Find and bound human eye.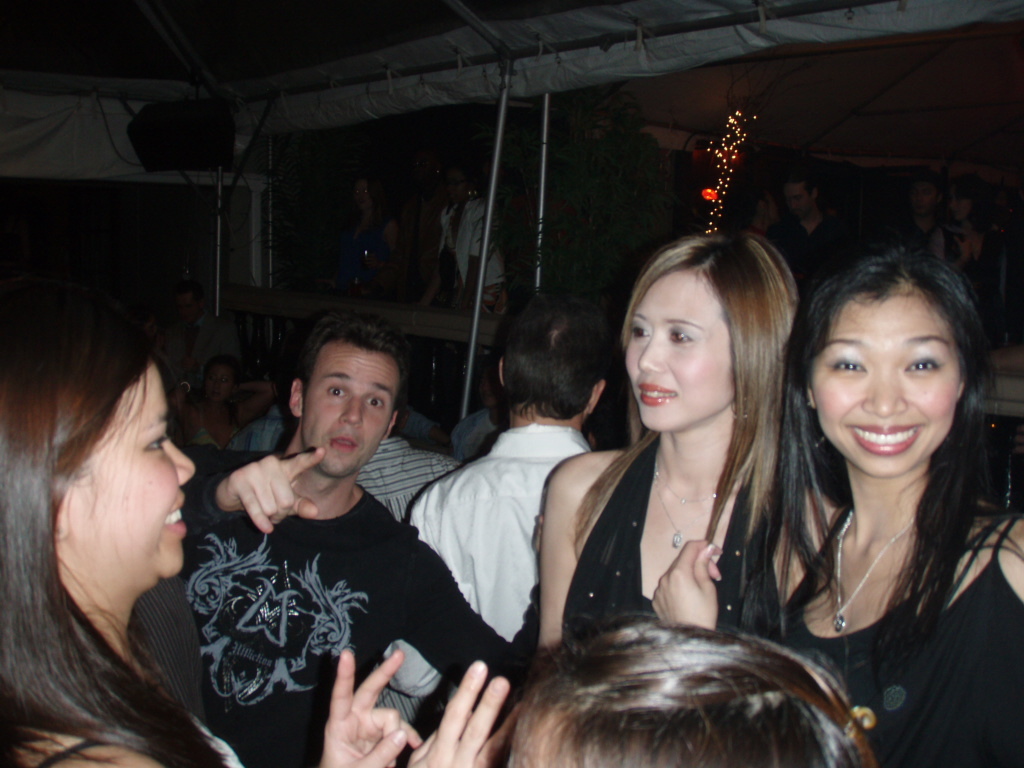
Bound: pyautogui.locateOnScreen(143, 428, 175, 454).
